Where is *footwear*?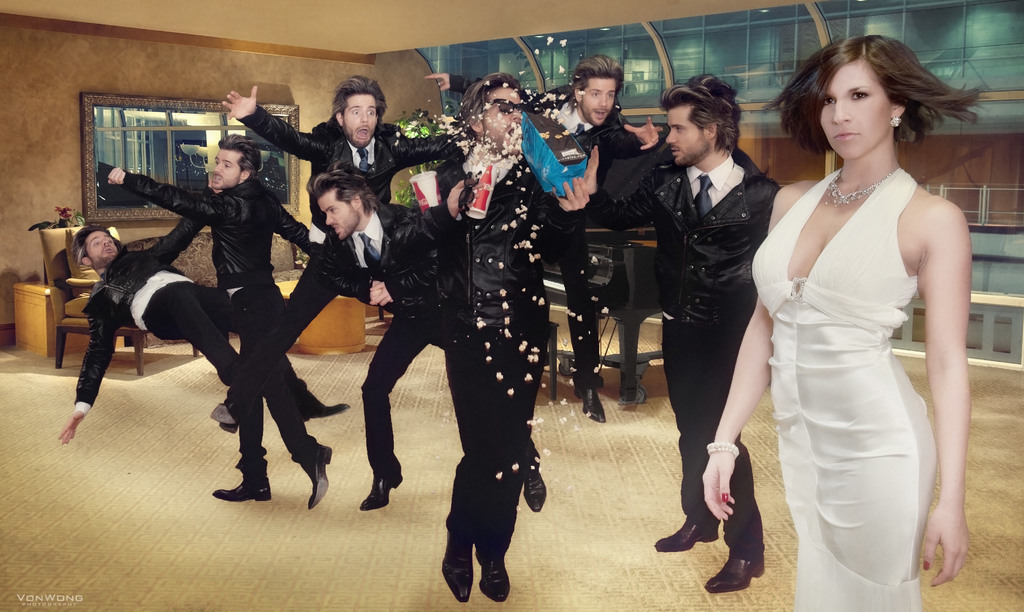
[x1=477, y1=536, x2=514, y2=600].
